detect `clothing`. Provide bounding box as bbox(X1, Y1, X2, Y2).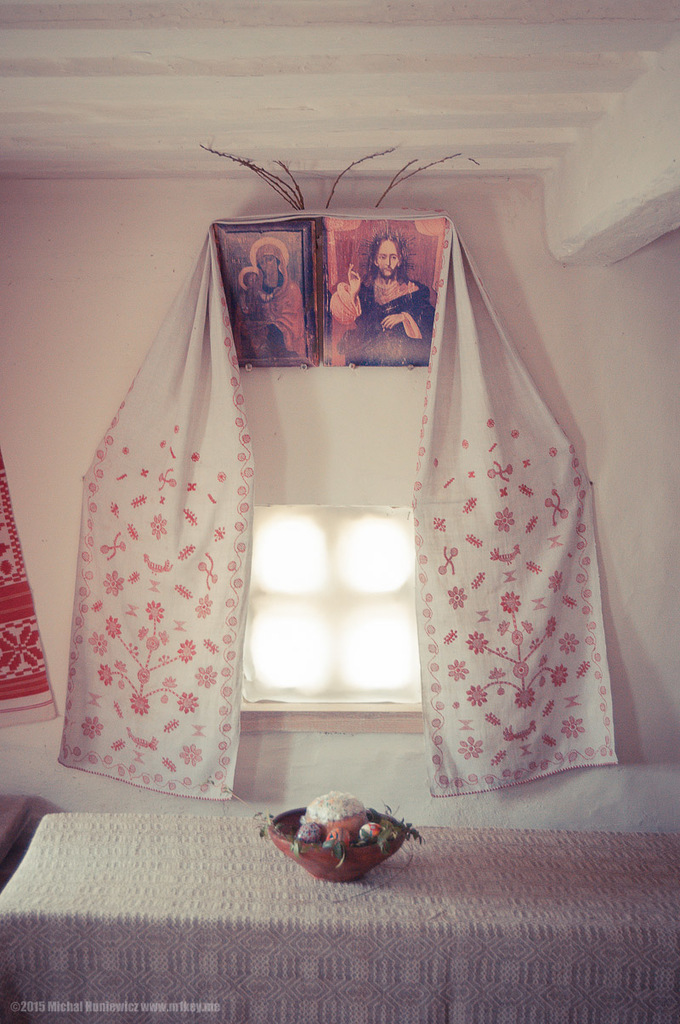
bbox(67, 218, 629, 801).
